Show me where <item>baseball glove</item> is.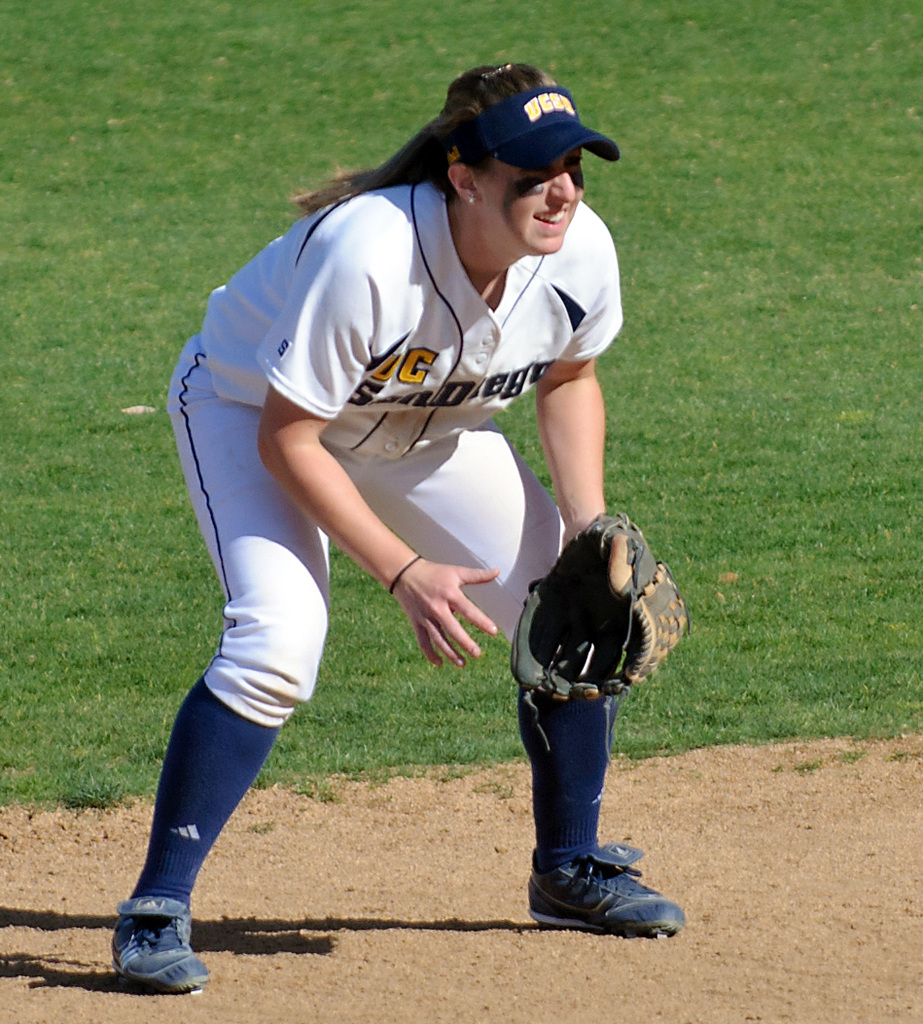
<item>baseball glove</item> is at BBox(505, 499, 692, 801).
